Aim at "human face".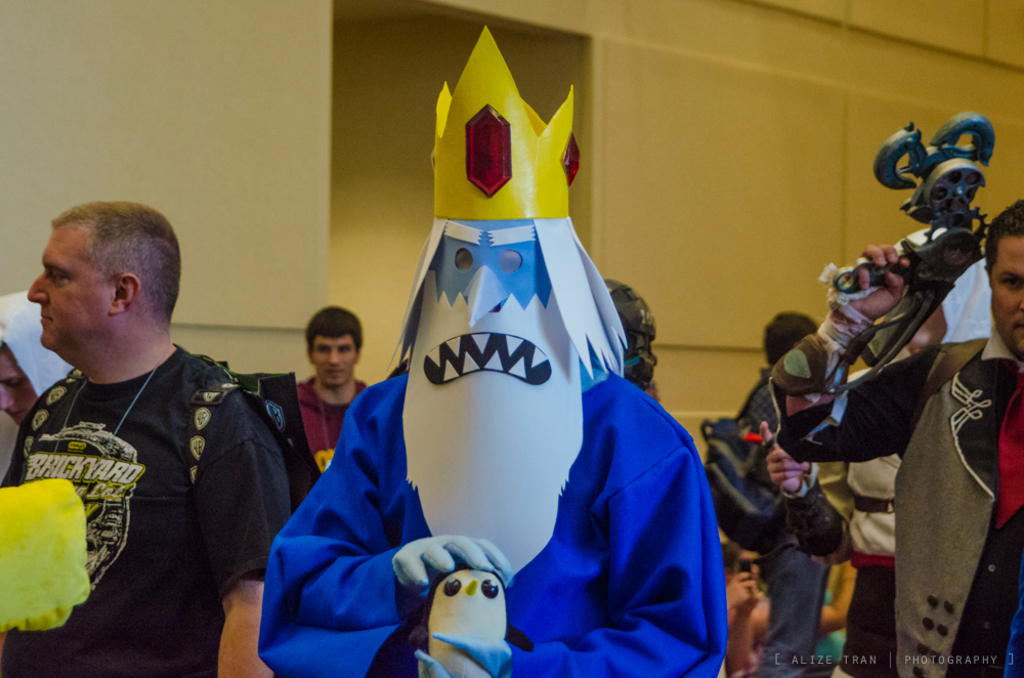
Aimed at {"x1": 25, "y1": 224, "x2": 116, "y2": 348}.
